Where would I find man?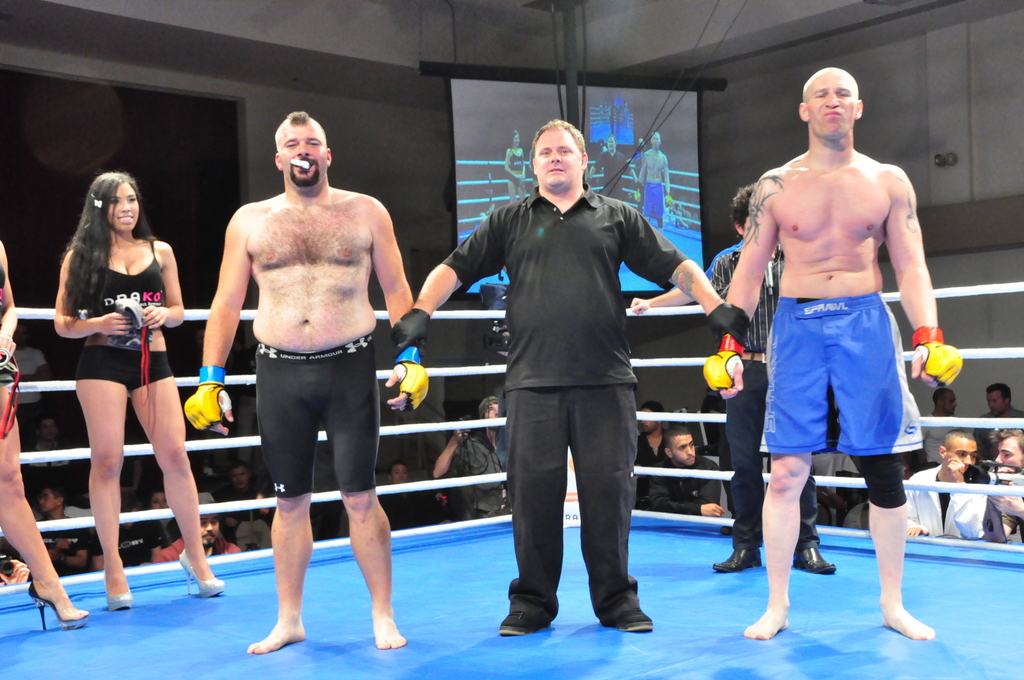
At bbox(917, 382, 967, 471).
